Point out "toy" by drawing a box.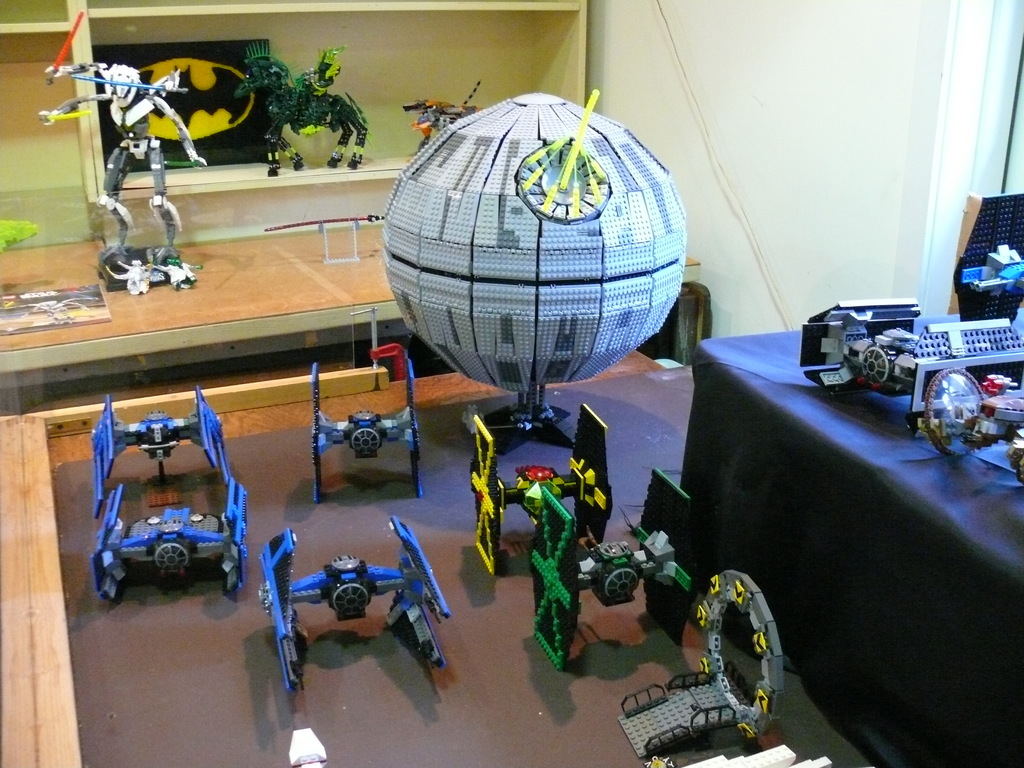
0 205 36 257.
